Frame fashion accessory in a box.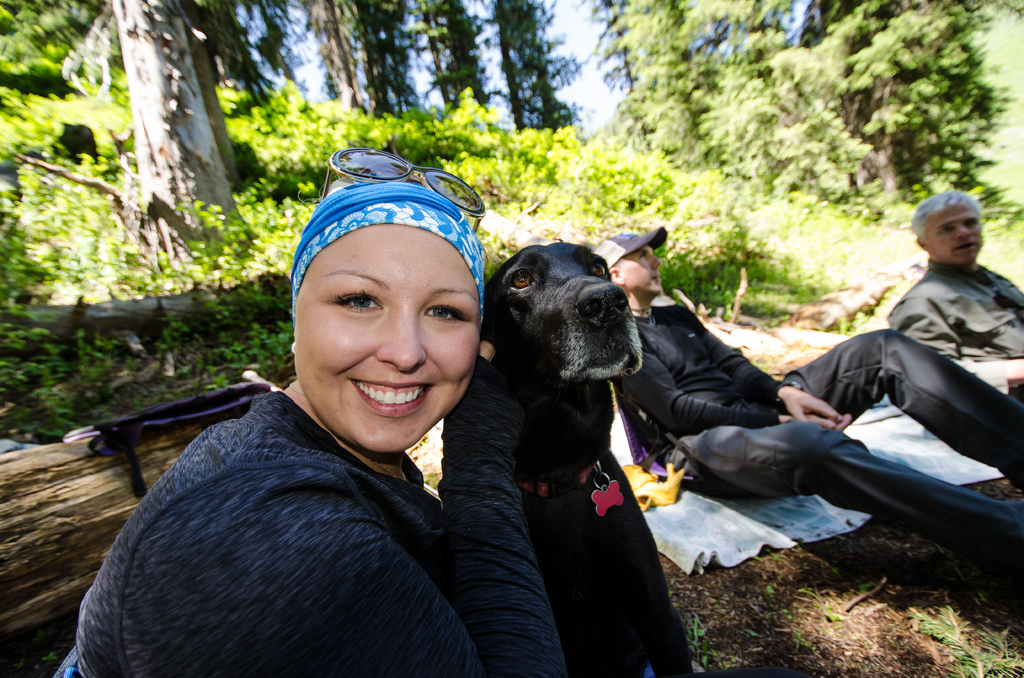
bbox=[782, 381, 801, 390].
